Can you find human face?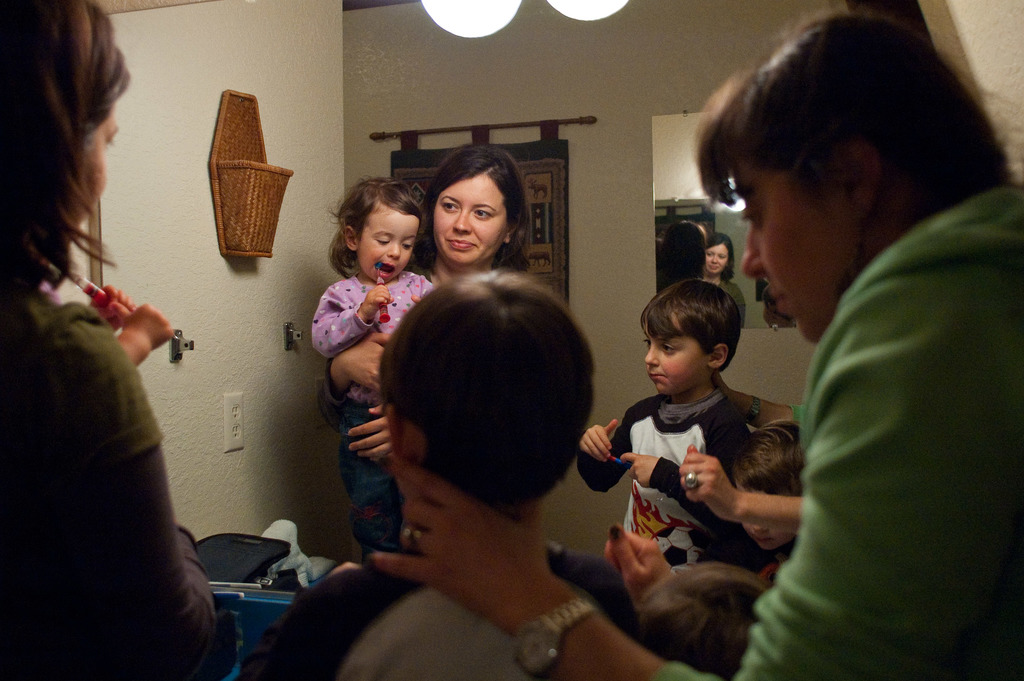
Yes, bounding box: x1=641, y1=314, x2=711, y2=399.
